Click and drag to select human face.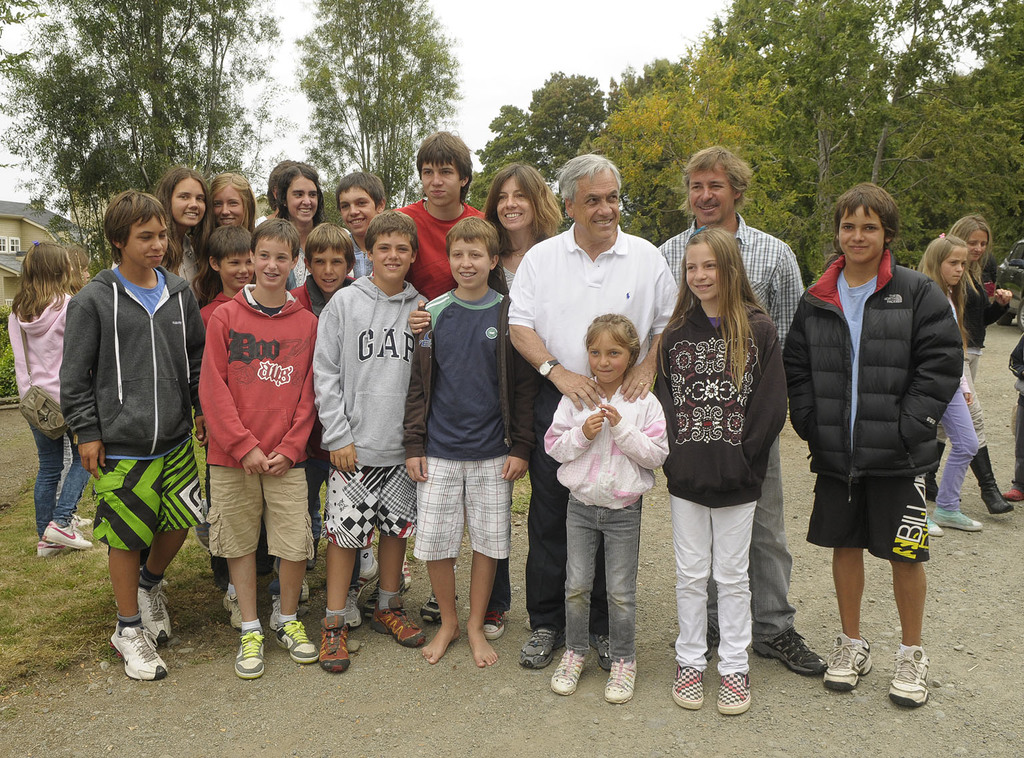
Selection: (x1=494, y1=176, x2=539, y2=229).
